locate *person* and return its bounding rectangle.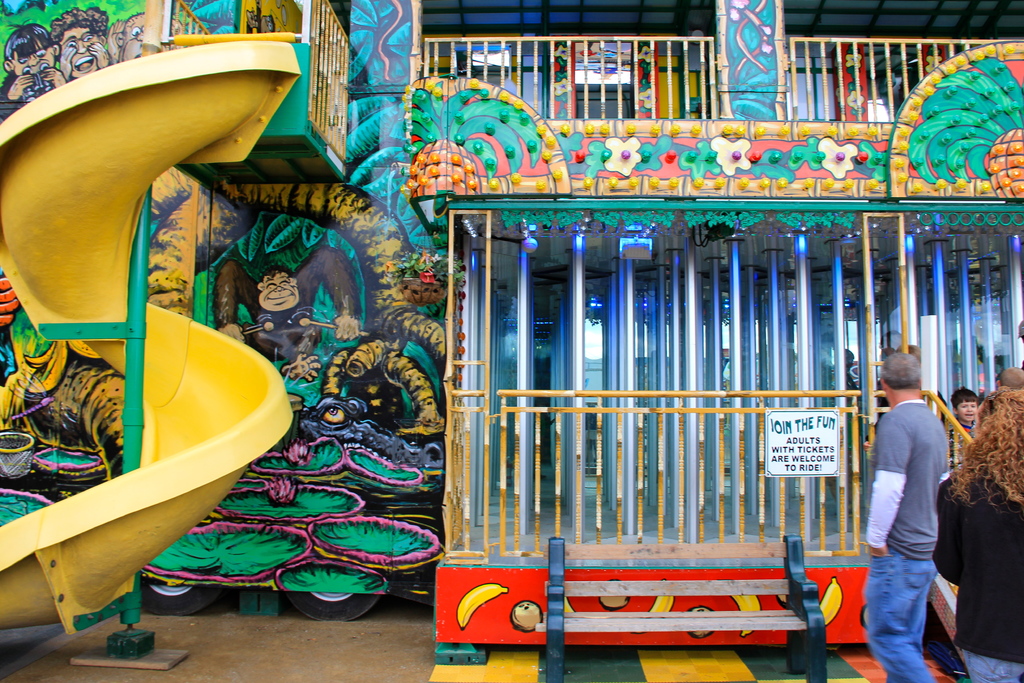
bbox(945, 390, 985, 477).
